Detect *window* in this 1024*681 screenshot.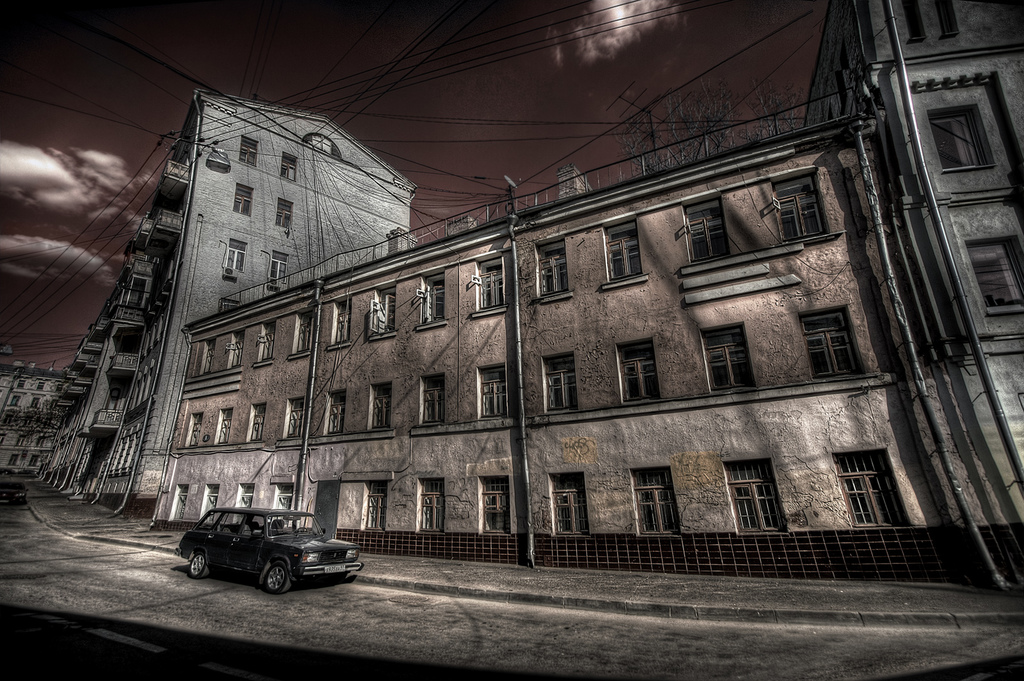
Detection: BBox(225, 236, 248, 273).
